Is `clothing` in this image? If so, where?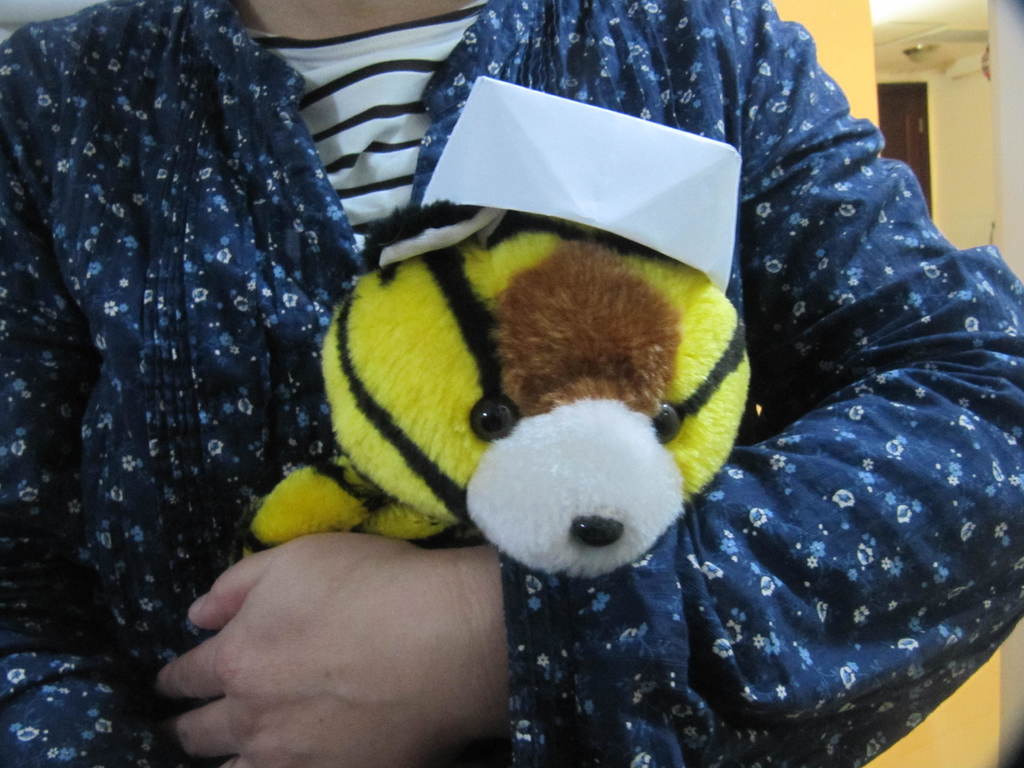
Yes, at l=0, t=0, r=1023, b=767.
